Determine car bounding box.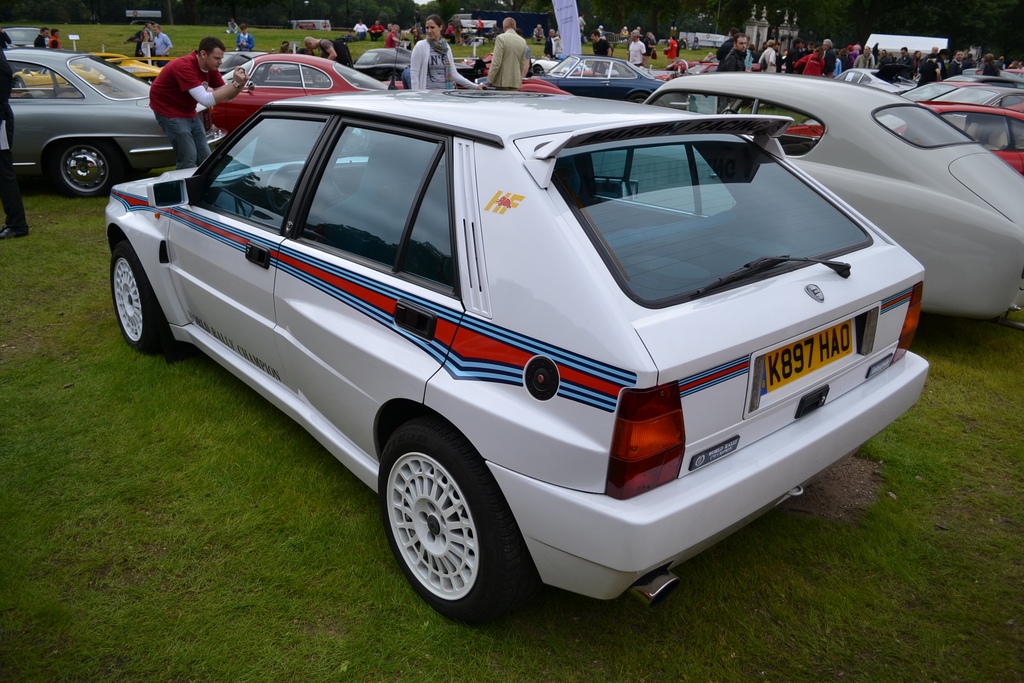
Determined: [left=212, top=17, right=391, bottom=142].
